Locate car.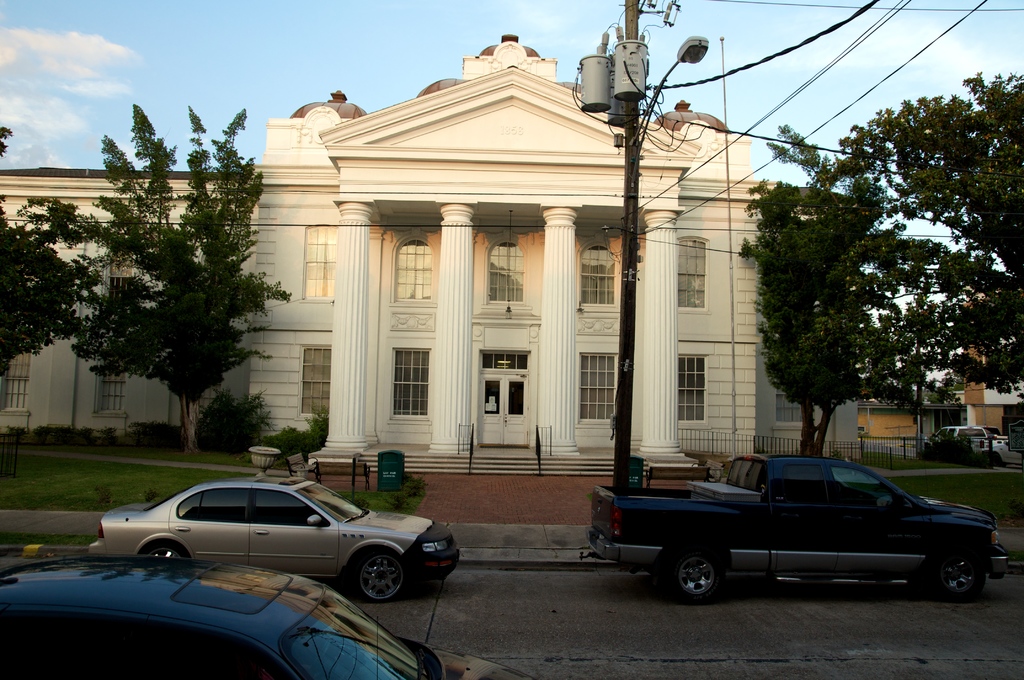
Bounding box: bbox(592, 449, 1005, 610).
